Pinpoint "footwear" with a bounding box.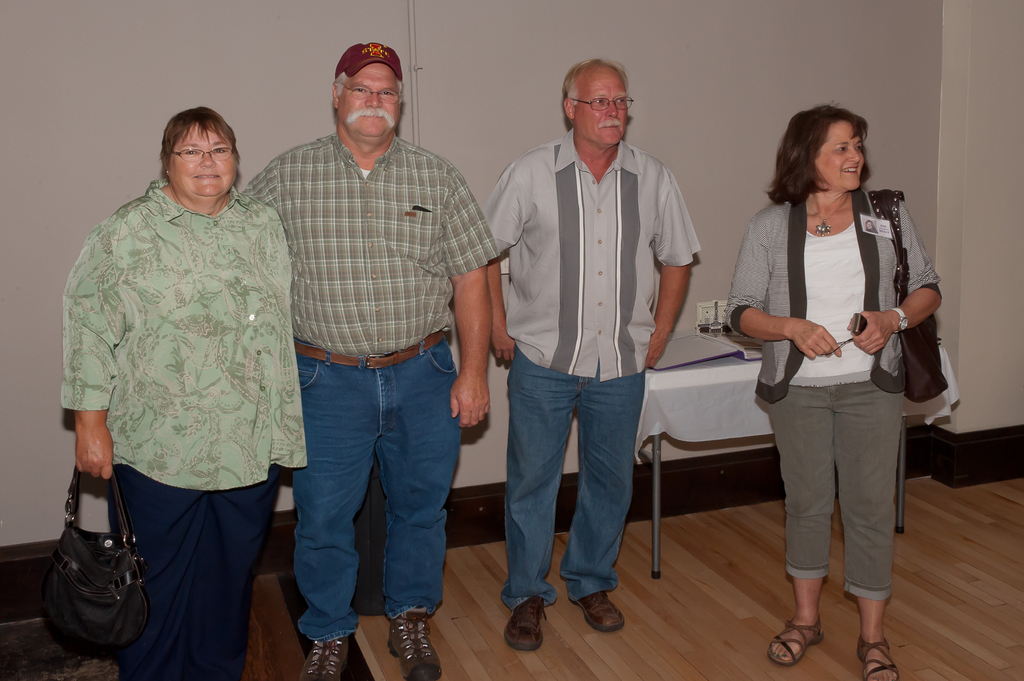
bbox=[855, 638, 899, 680].
